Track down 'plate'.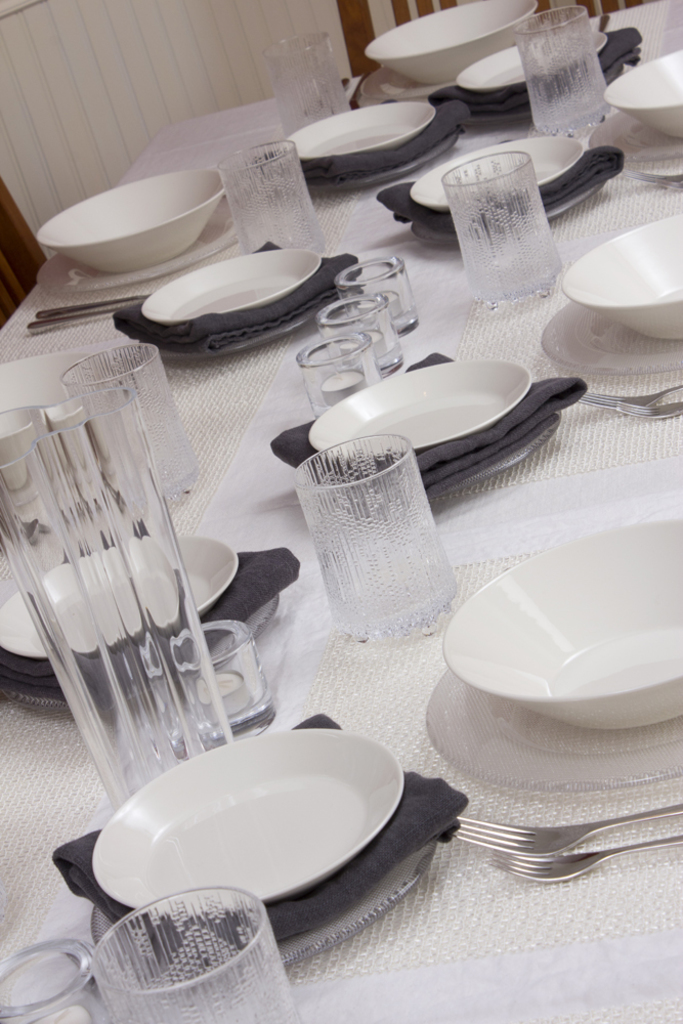
Tracked to x1=583, y1=102, x2=682, y2=173.
